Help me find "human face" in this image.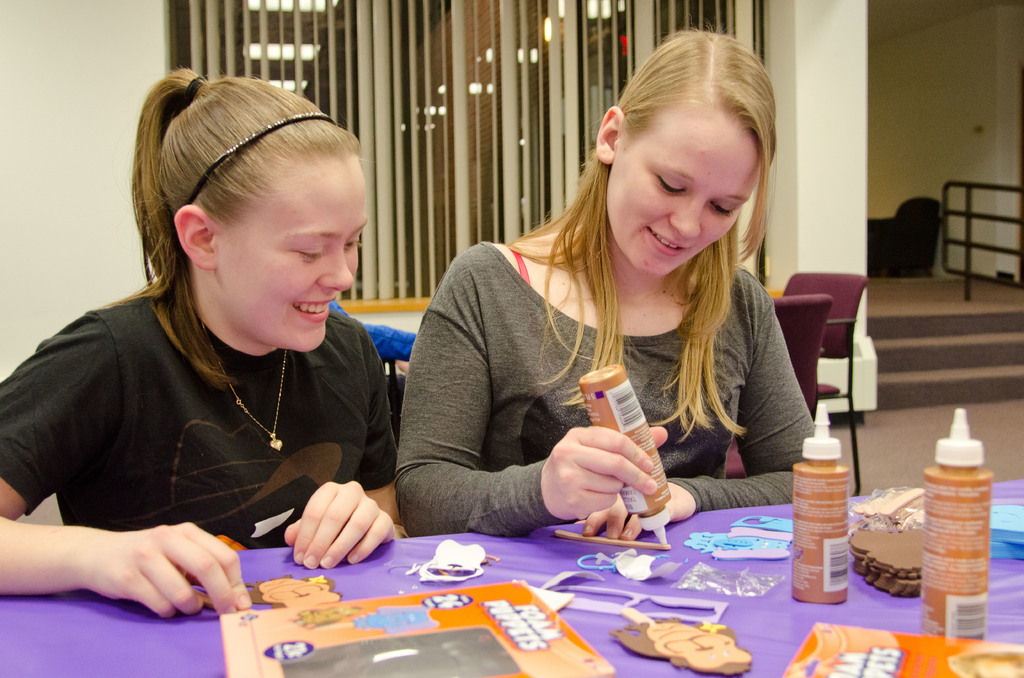
Found it: x1=605, y1=108, x2=768, y2=277.
